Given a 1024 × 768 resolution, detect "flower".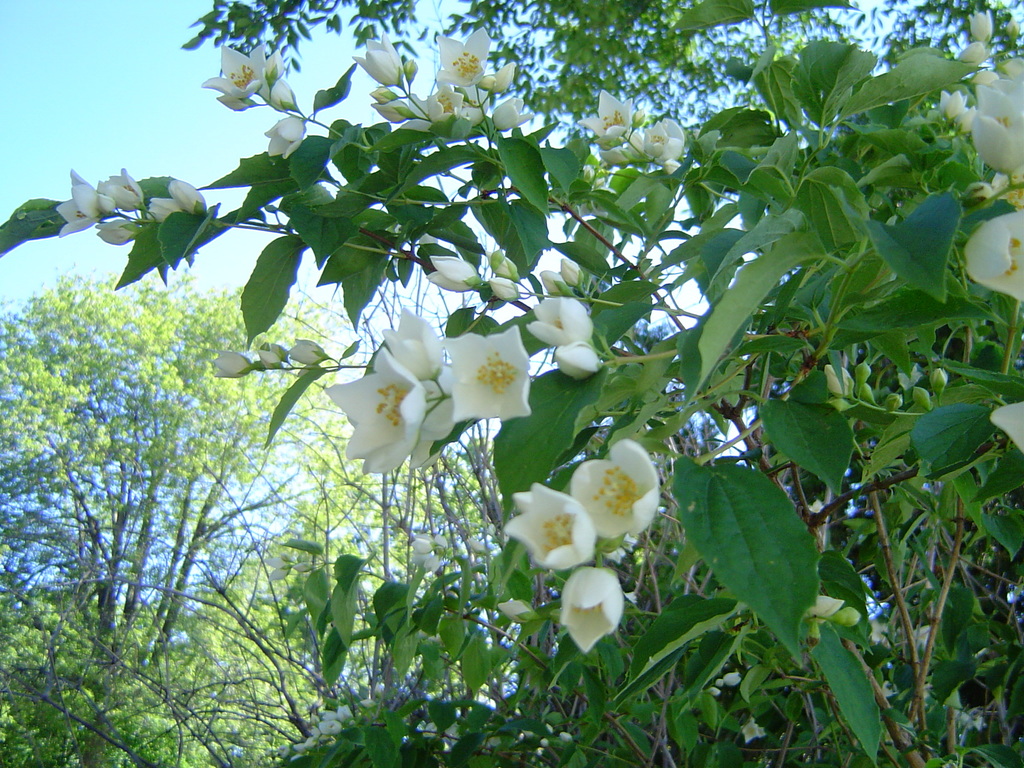
496, 597, 536, 626.
